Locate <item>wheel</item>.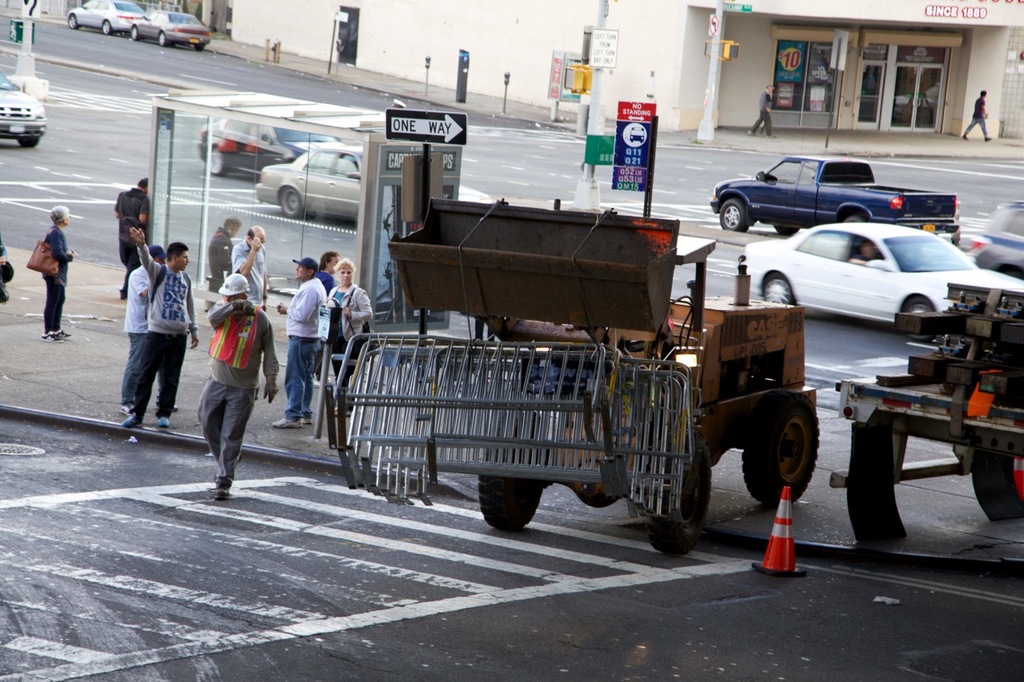
Bounding box: x1=19, y1=139, x2=39, y2=146.
